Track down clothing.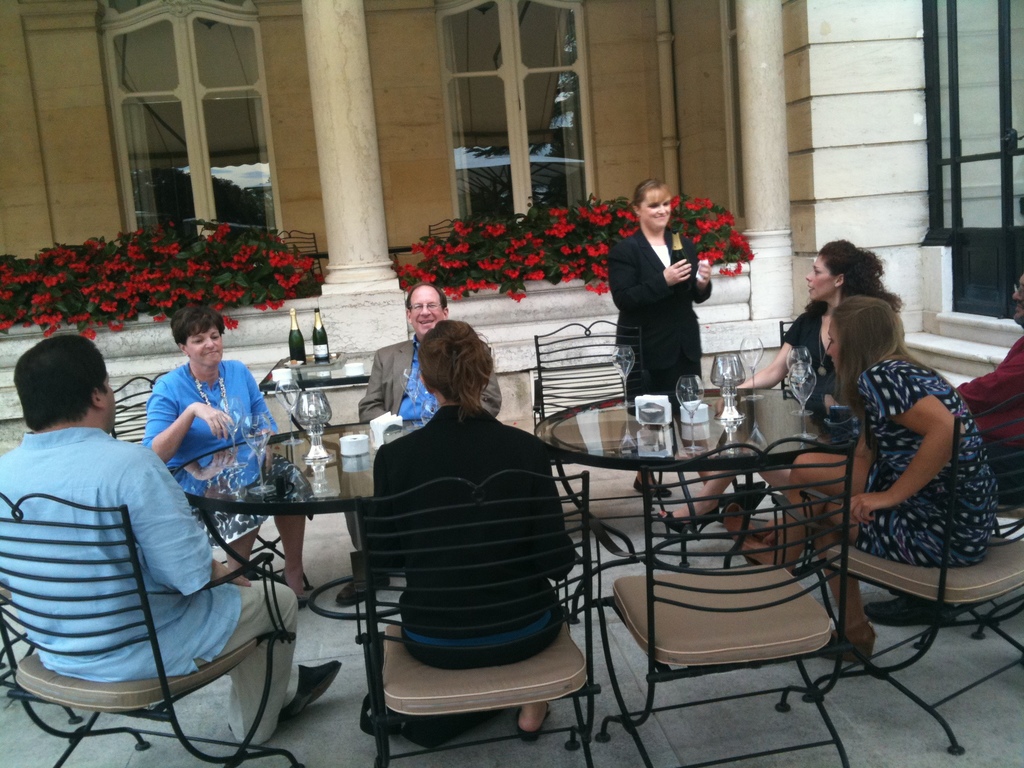
Tracked to (x1=358, y1=342, x2=502, y2=416).
